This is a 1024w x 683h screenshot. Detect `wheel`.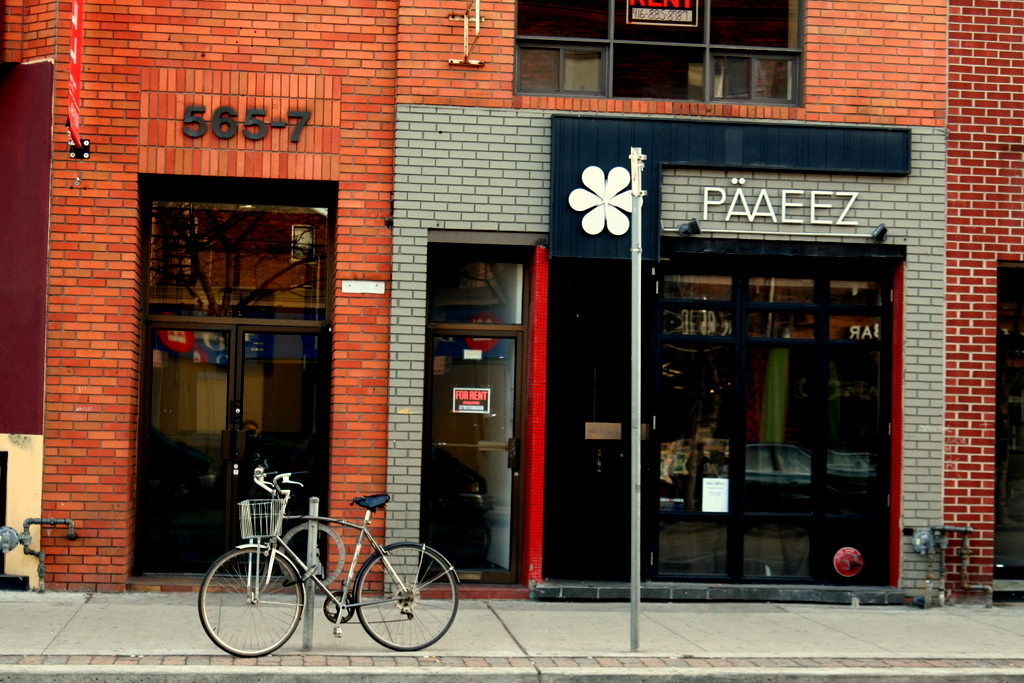
BBox(195, 546, 304, 658).
